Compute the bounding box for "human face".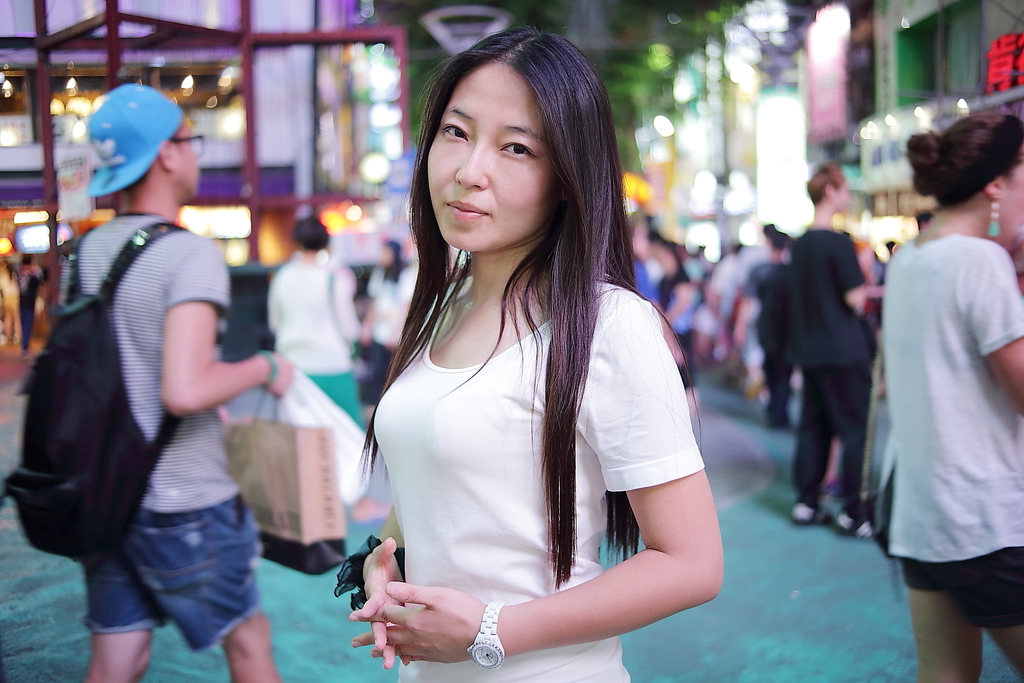
region(835, 181, 845, 208).
